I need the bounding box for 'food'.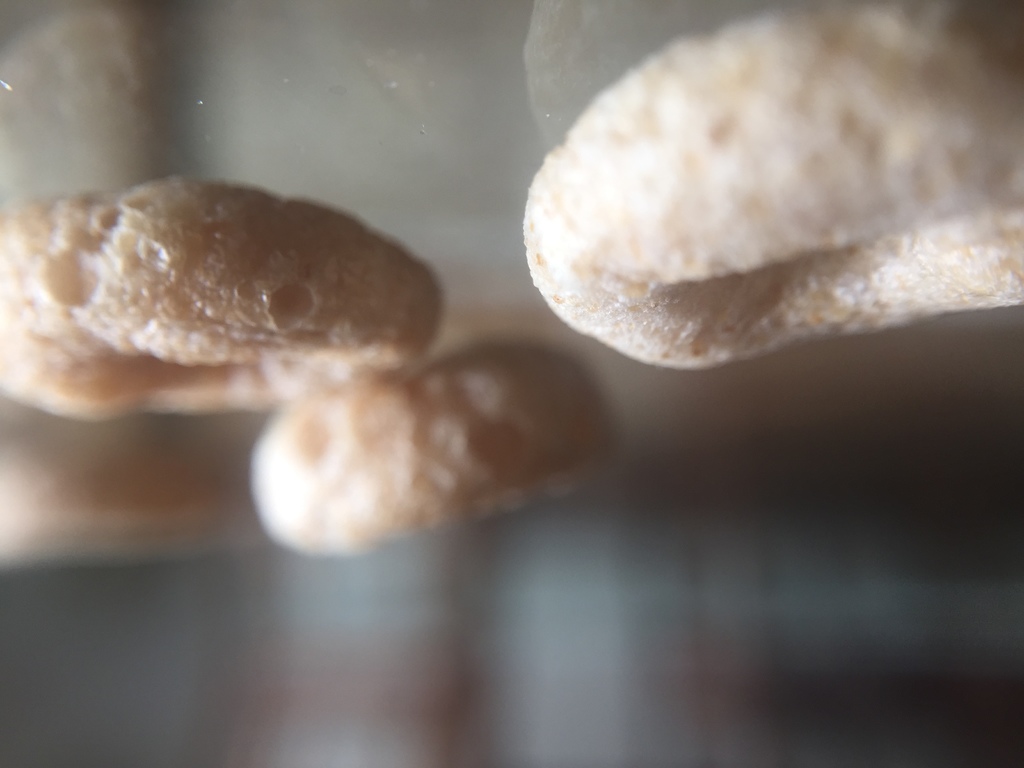
Here it is: l=256, t=323, r=632, b=566.
